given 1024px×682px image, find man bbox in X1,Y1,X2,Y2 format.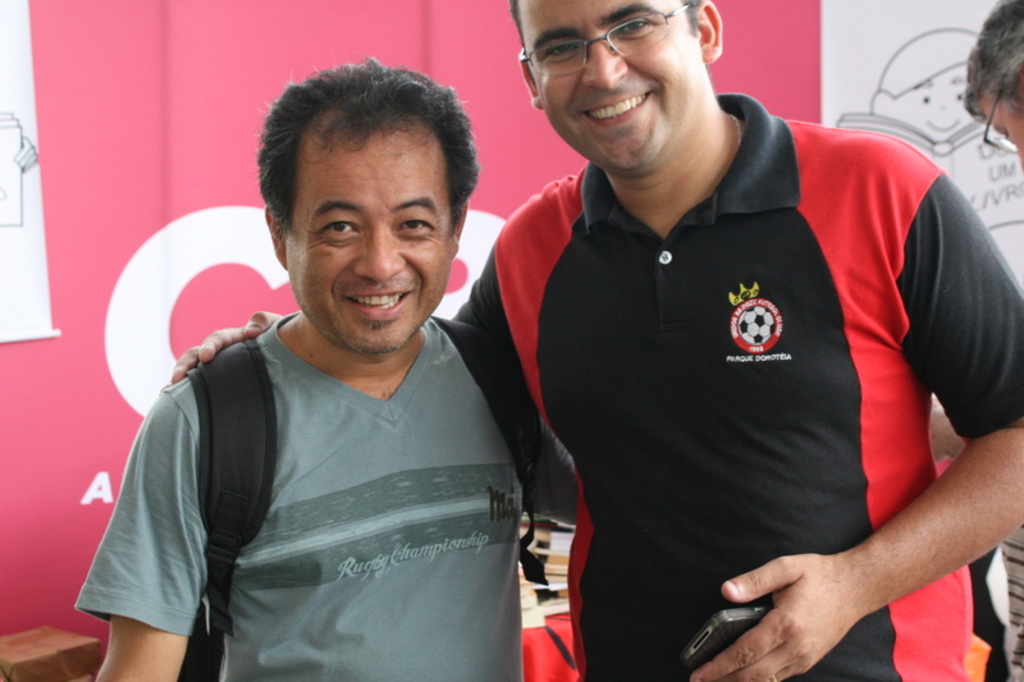
170,0,1023,681.
